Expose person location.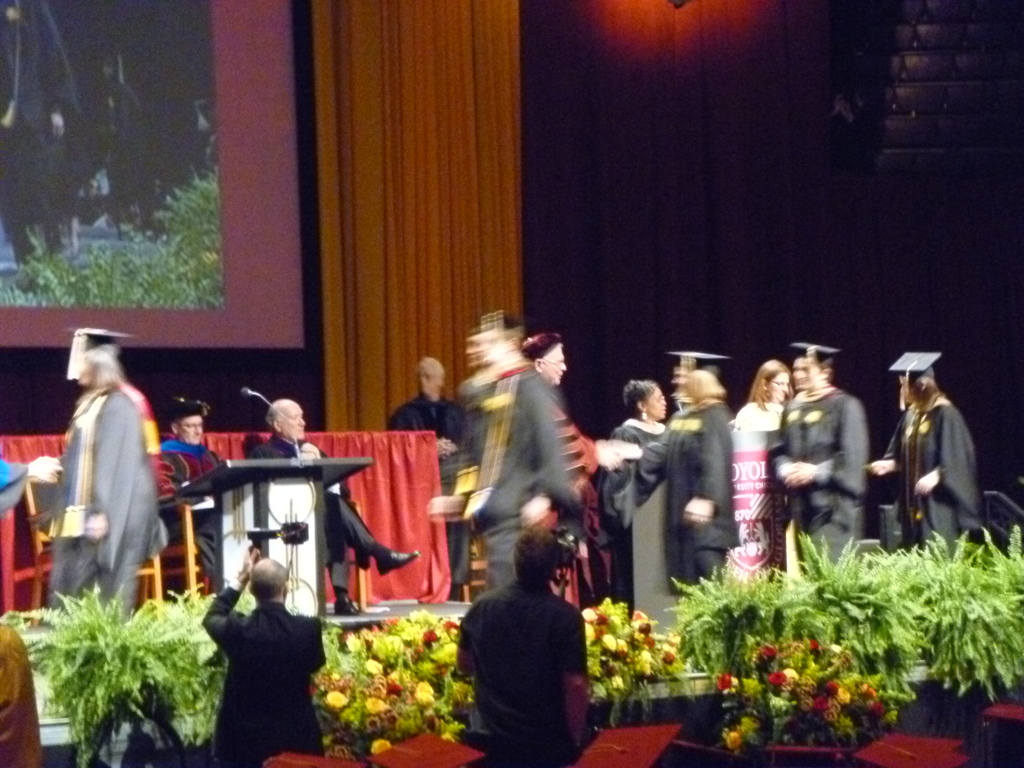
Exposed at box=[865, 346, 965, 548].
